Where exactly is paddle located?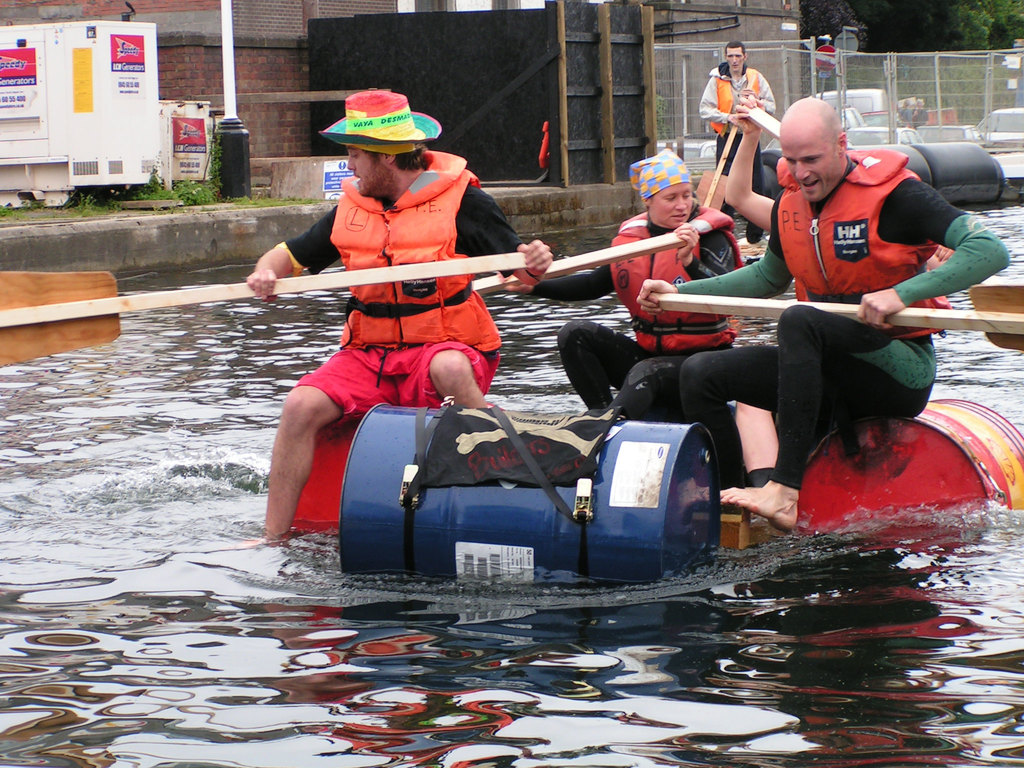
Its bounding box is box(699, 125, 741, 209).
